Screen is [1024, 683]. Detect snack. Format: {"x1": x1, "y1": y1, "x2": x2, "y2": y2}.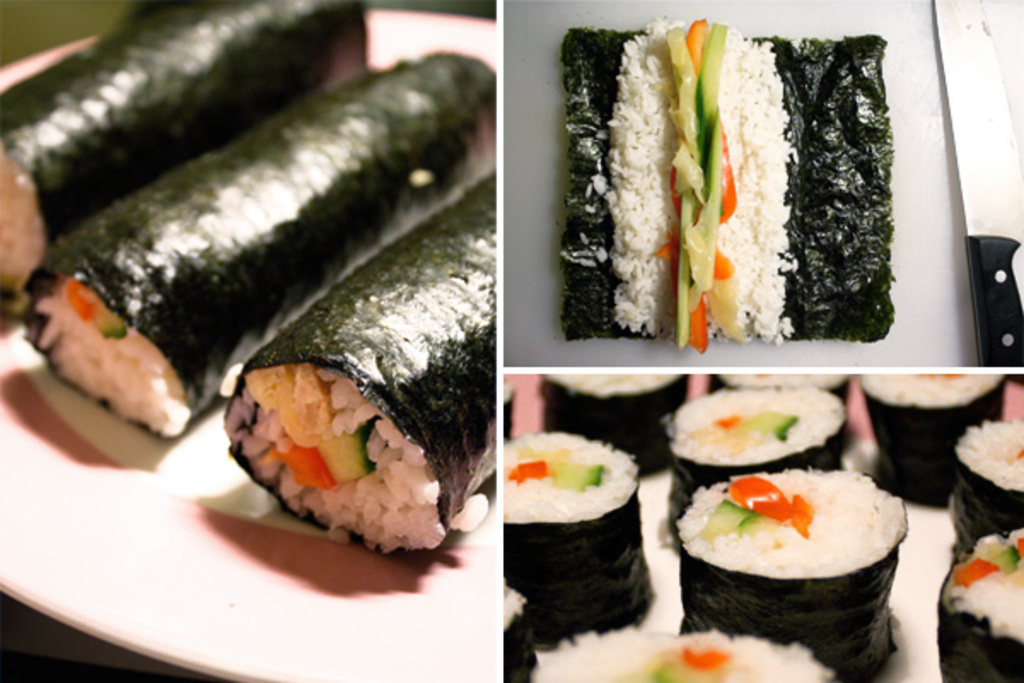
{"x1": 492, "y1": 439, "x2": 662, "y2": 668}.
